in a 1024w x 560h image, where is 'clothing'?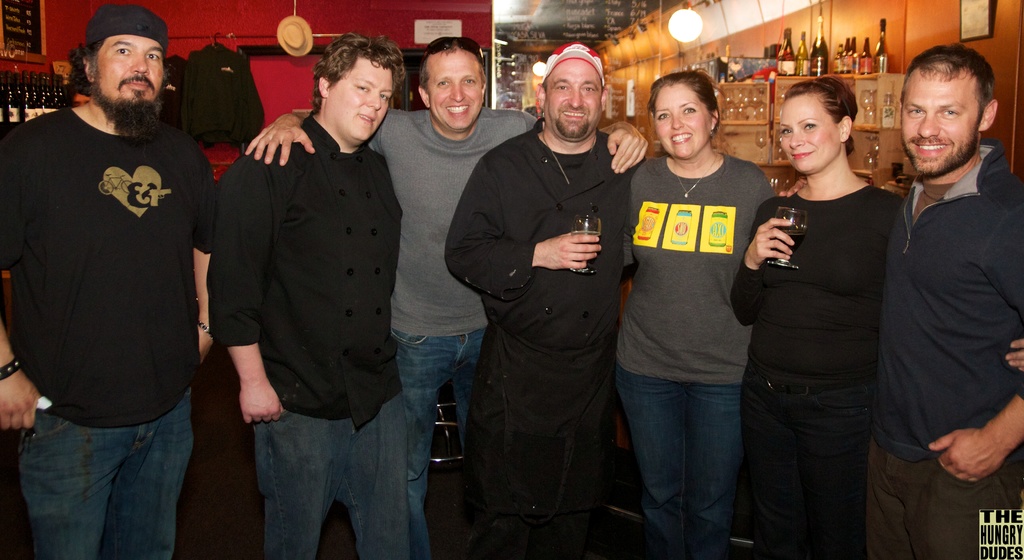
l=257, t=393, r=417, b=559.
